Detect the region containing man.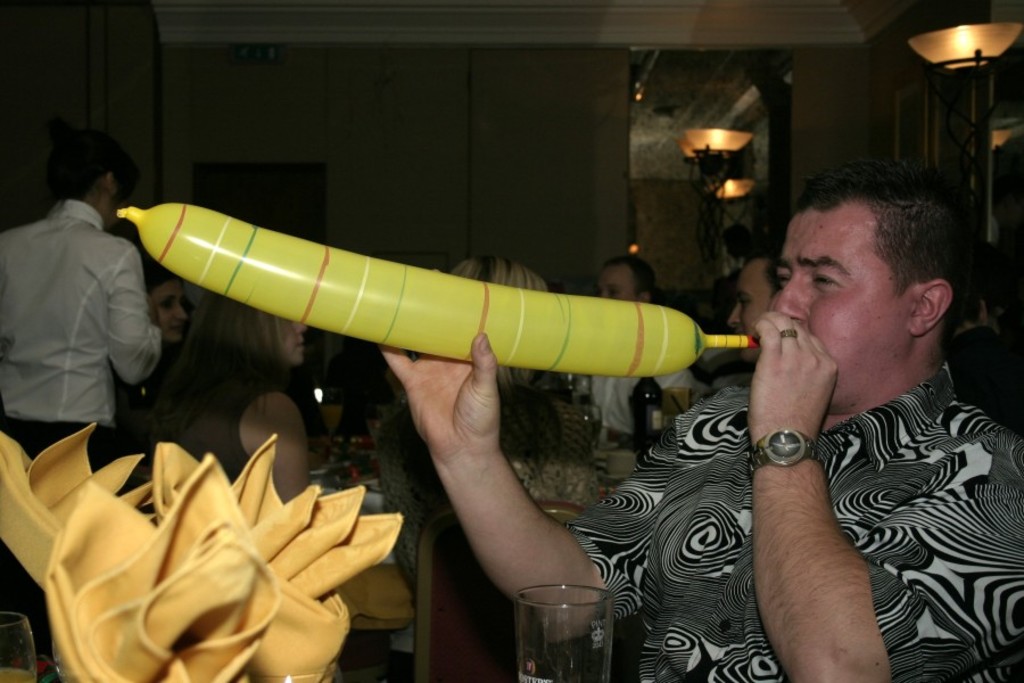
bbox=(373, 155, 1023, 682).
